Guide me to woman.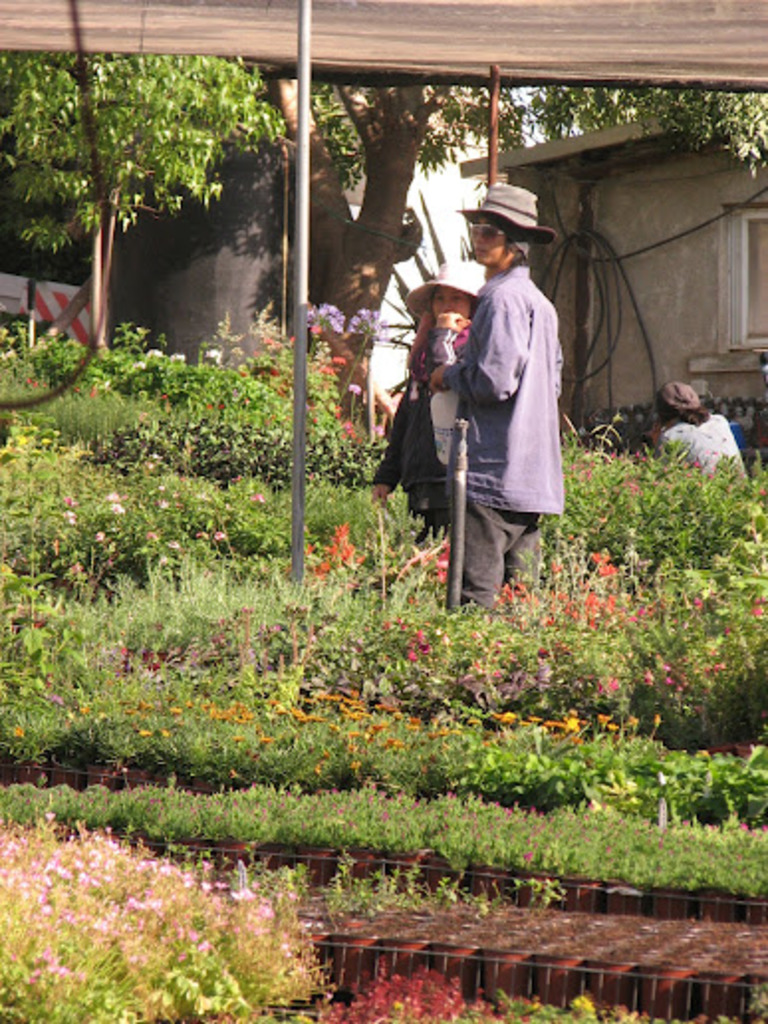
Guidance: region(454, 192, 574, 605).
